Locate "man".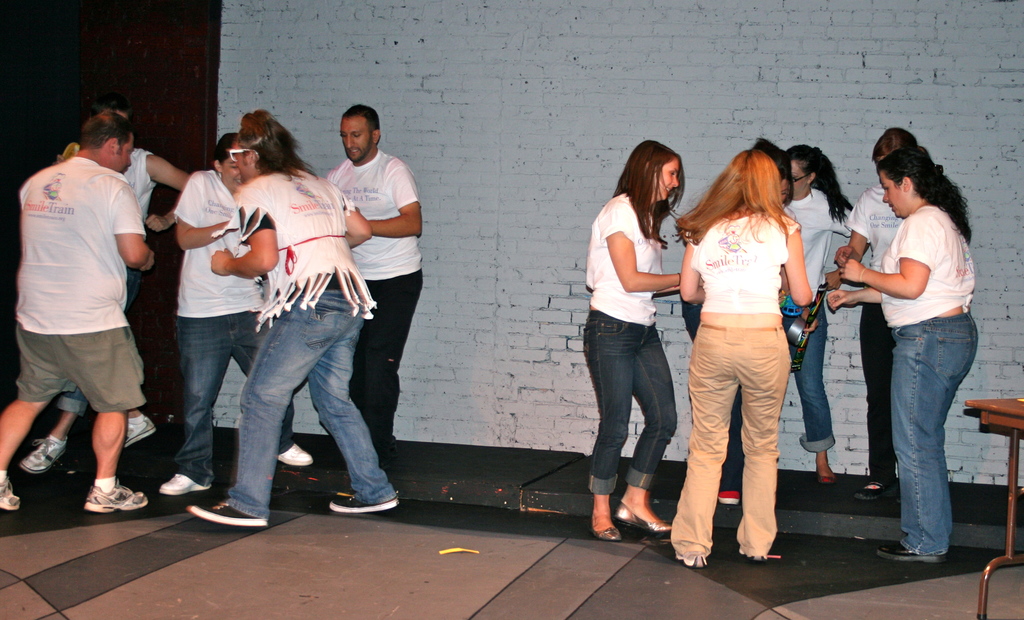
Bounding box: [x1=18, y1=106, x2=194, y2=474].
